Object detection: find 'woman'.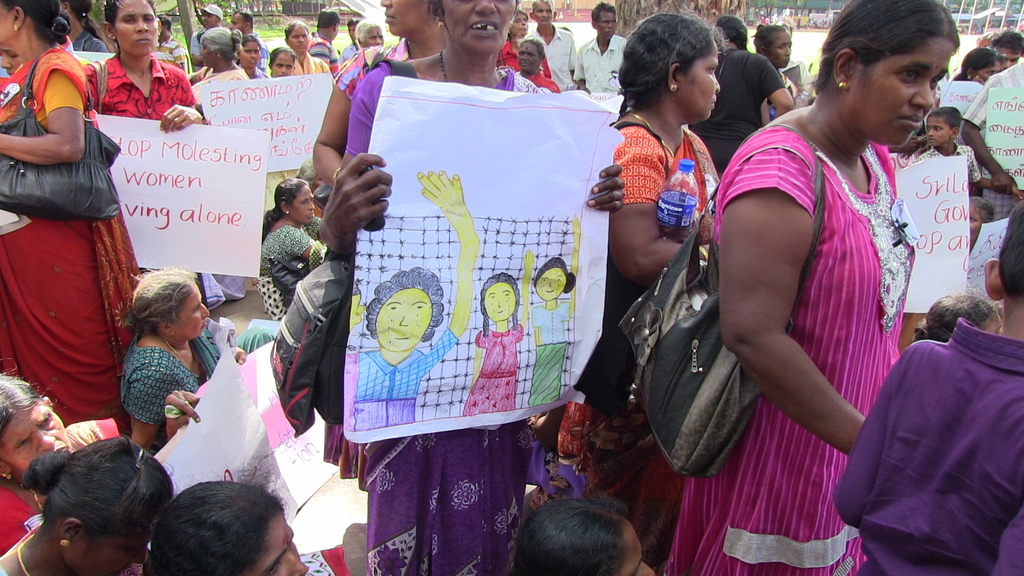
l=283, t=19, r=329, b=84.
